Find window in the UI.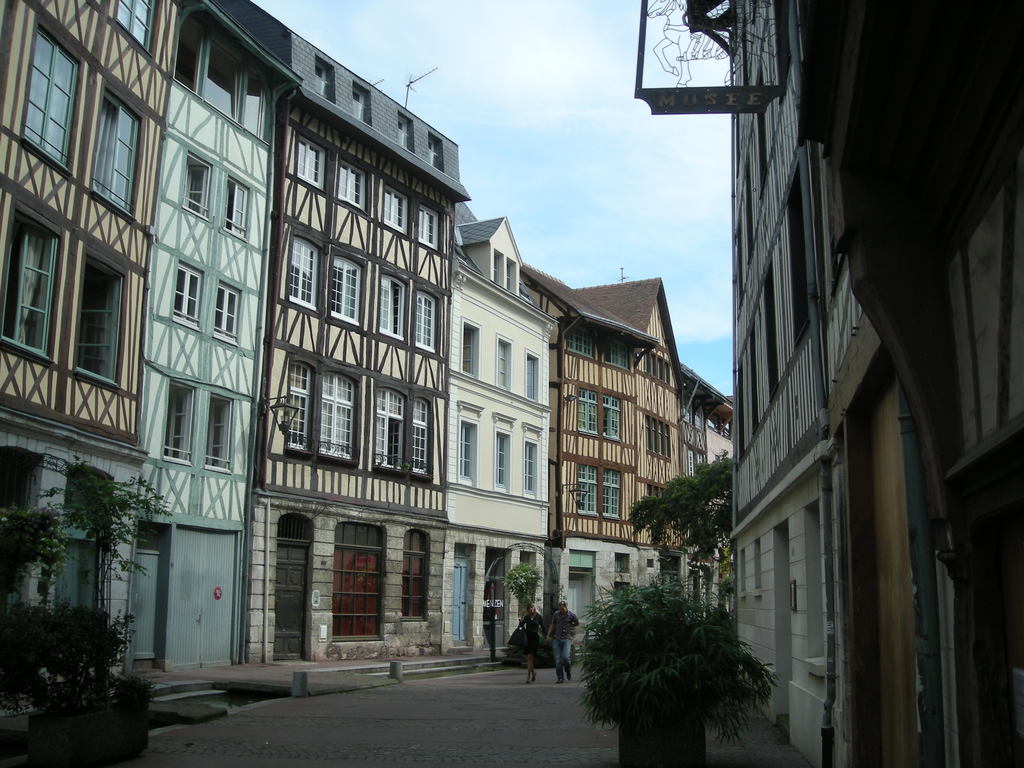
UI element at pyautogui.locateOnScreen(354, 83, 367, 123).
